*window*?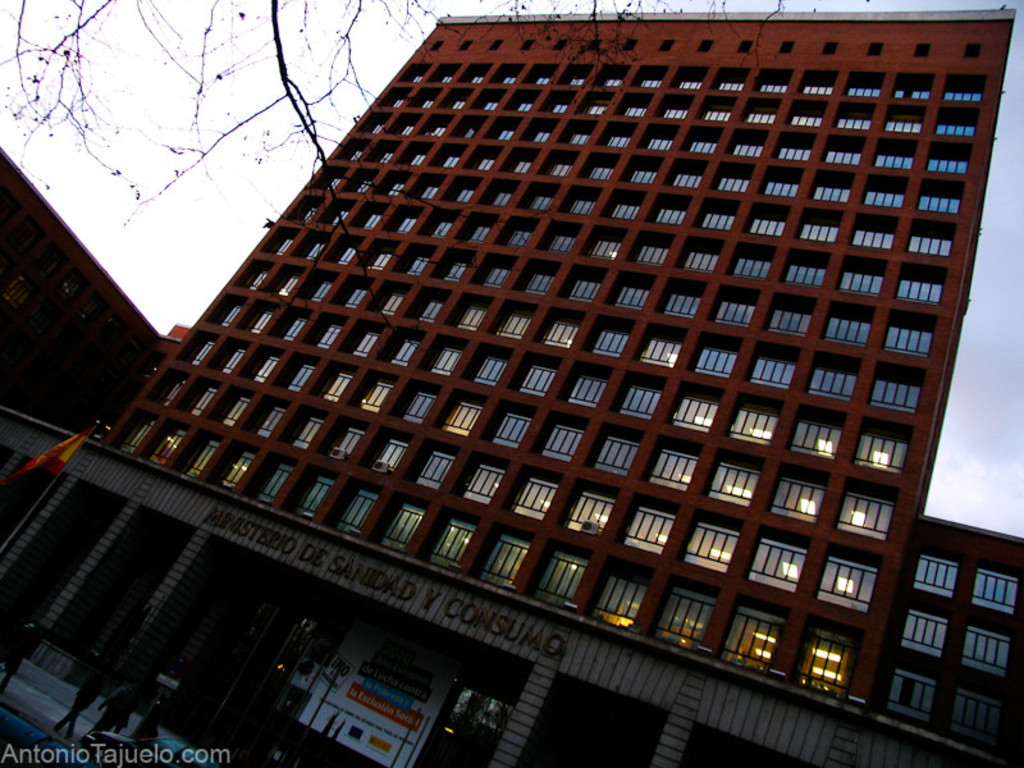
locate(518, 364, 556, 398)
